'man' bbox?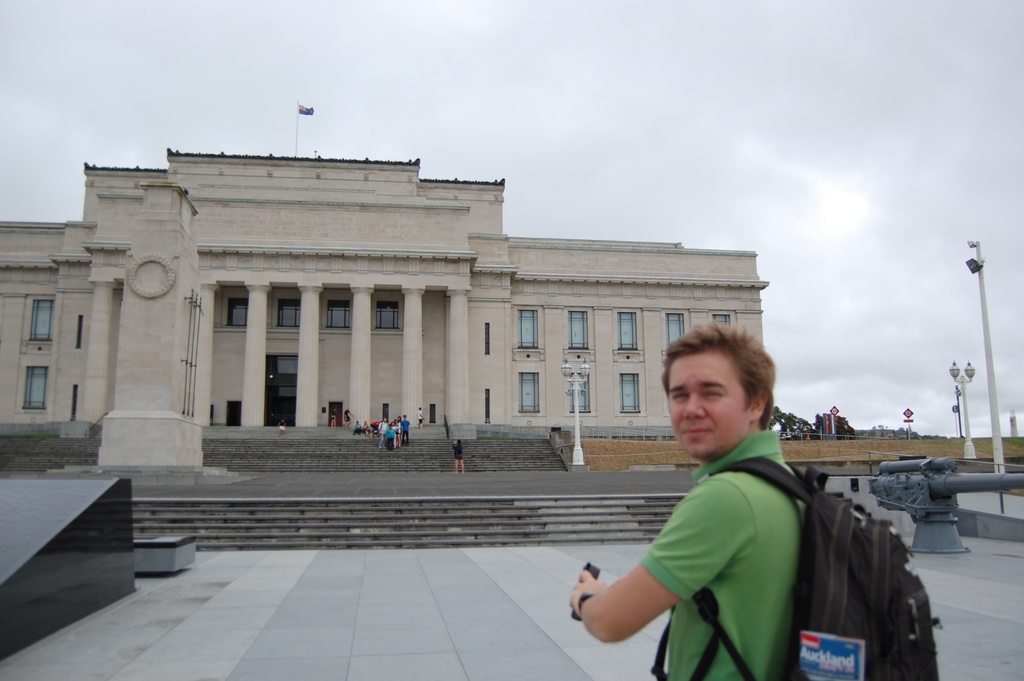
box(370, 418, 381, 437)
